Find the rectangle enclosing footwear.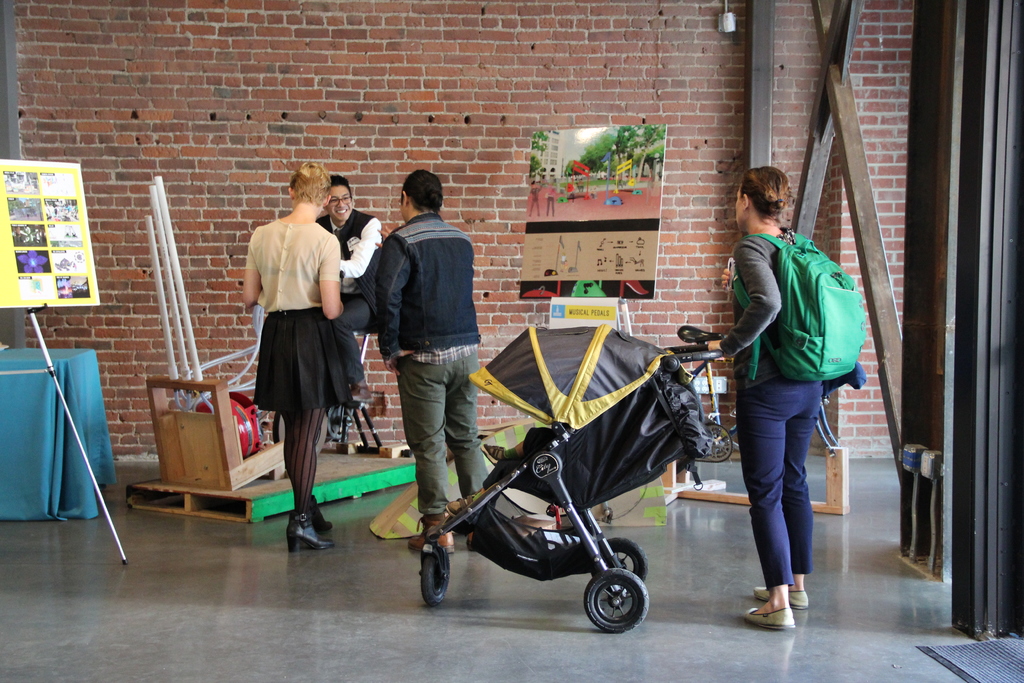
<box>753,583,806,608</box>.
